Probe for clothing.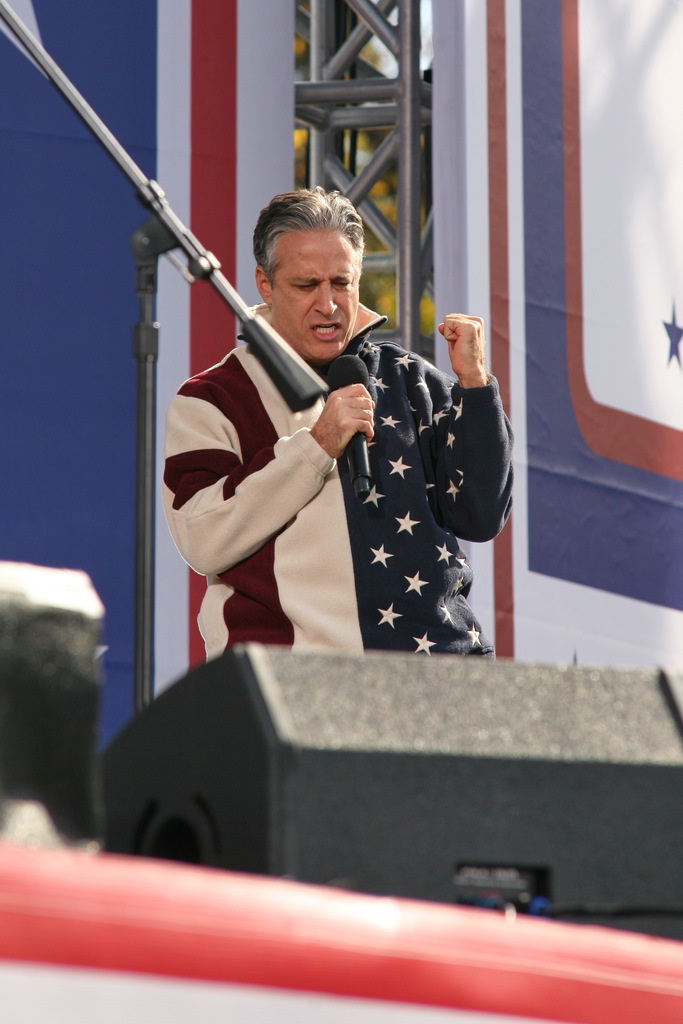
Probe result: left=167, top=247, right=498, bottom=679.
